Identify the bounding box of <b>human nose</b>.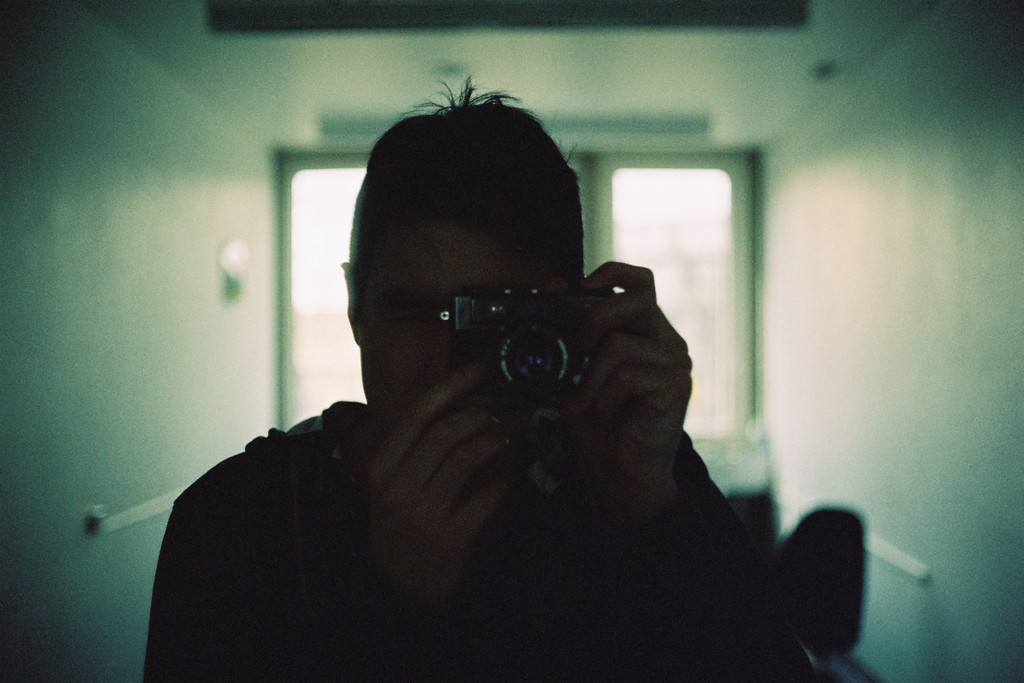
box(433, 324, 451, 364).
